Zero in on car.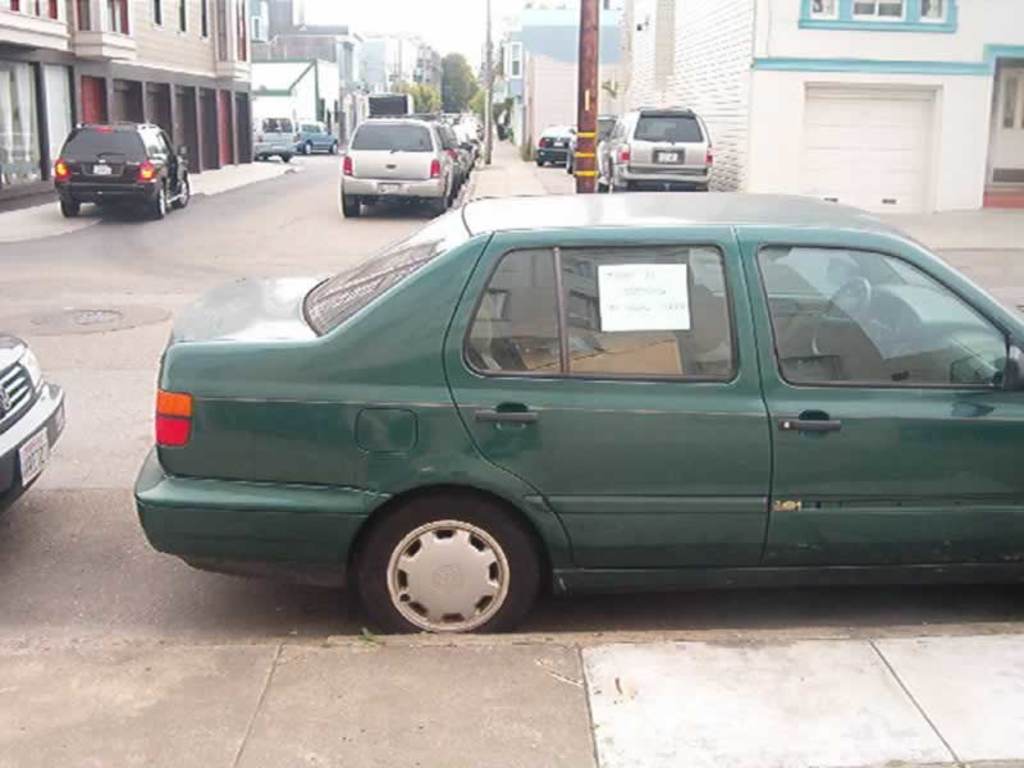
Zeroed in: bbox=(296, 122, 338, 155).
